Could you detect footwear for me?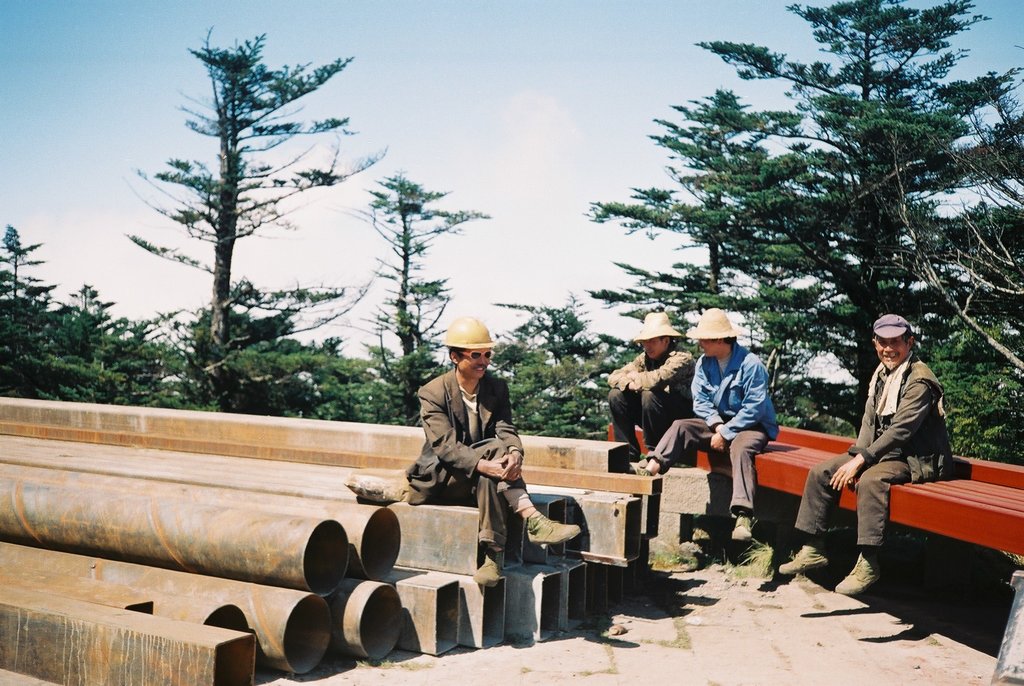
Detection result: bbox(627, 463, 653, 480).
